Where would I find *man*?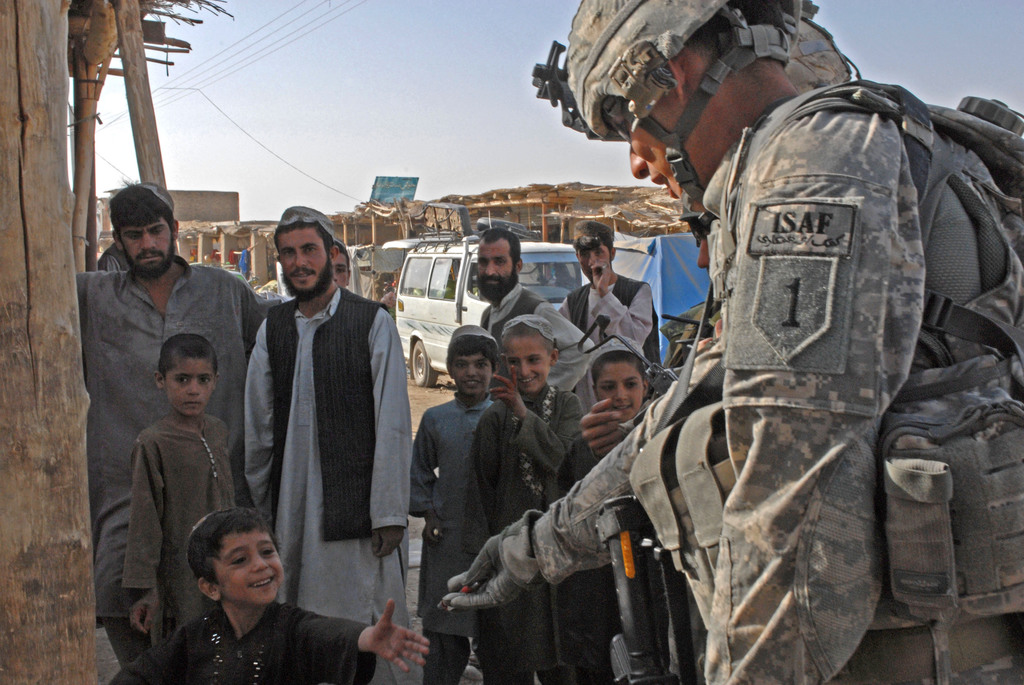
At (556,226,661,368).
